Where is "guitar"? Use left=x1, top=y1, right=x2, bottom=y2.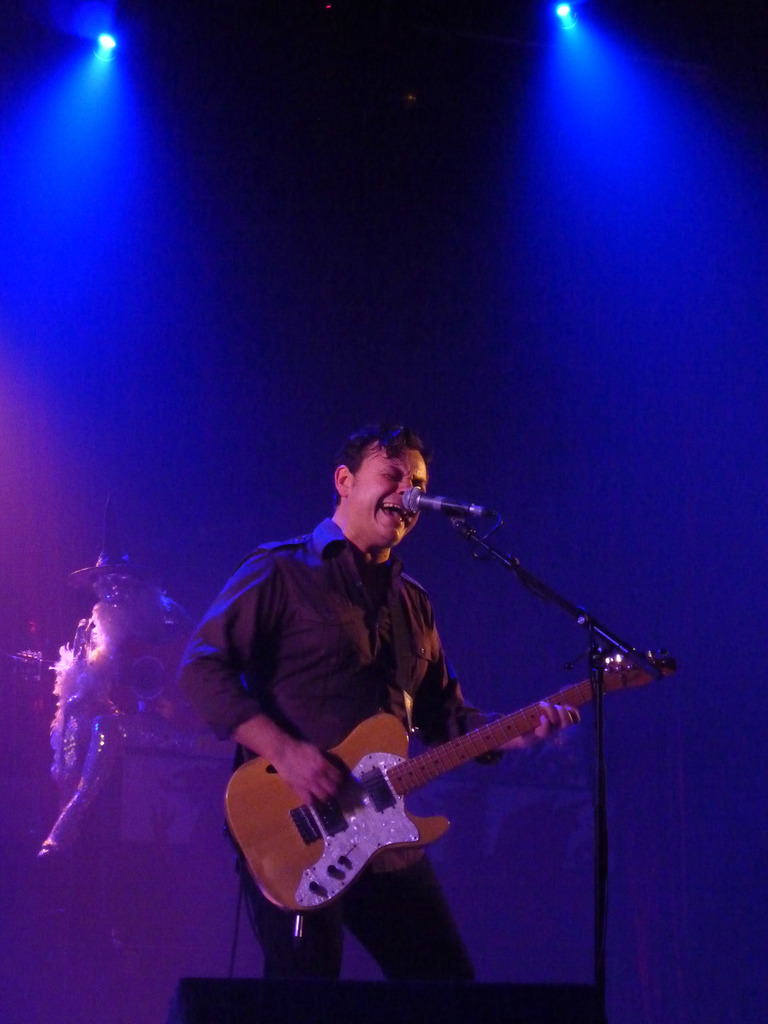
left=223, top=652, right=681, bottom=911.
